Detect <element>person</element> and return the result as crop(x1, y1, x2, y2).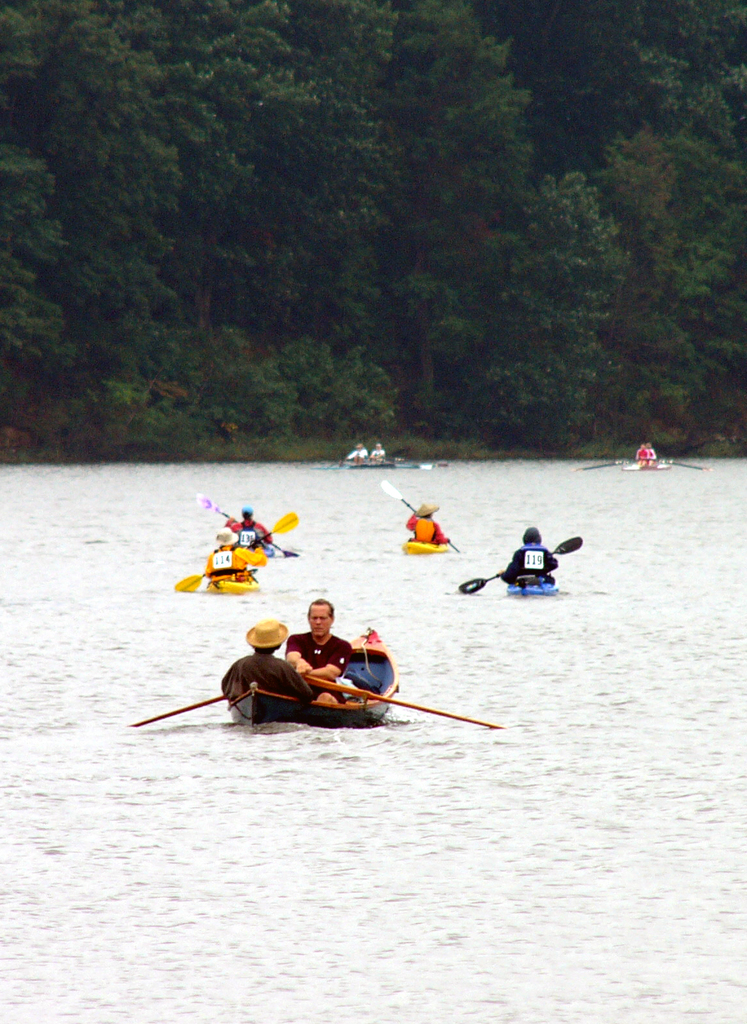
crop(203, 526, 253, 584).
